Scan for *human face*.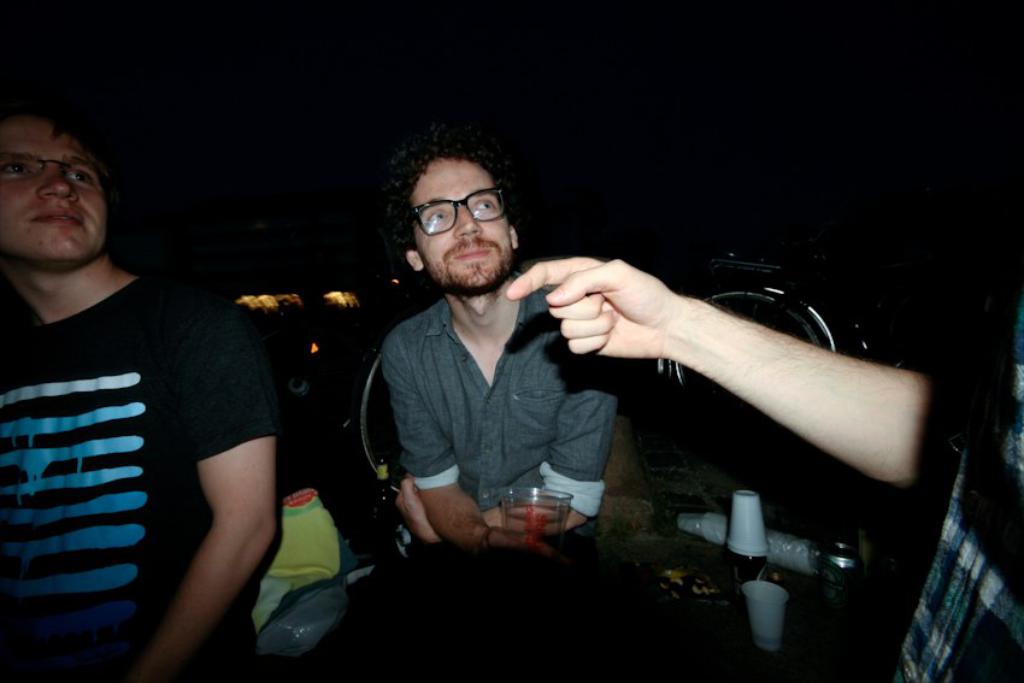
Scan result: [left=408, top=155, right=512, bottom=293].
